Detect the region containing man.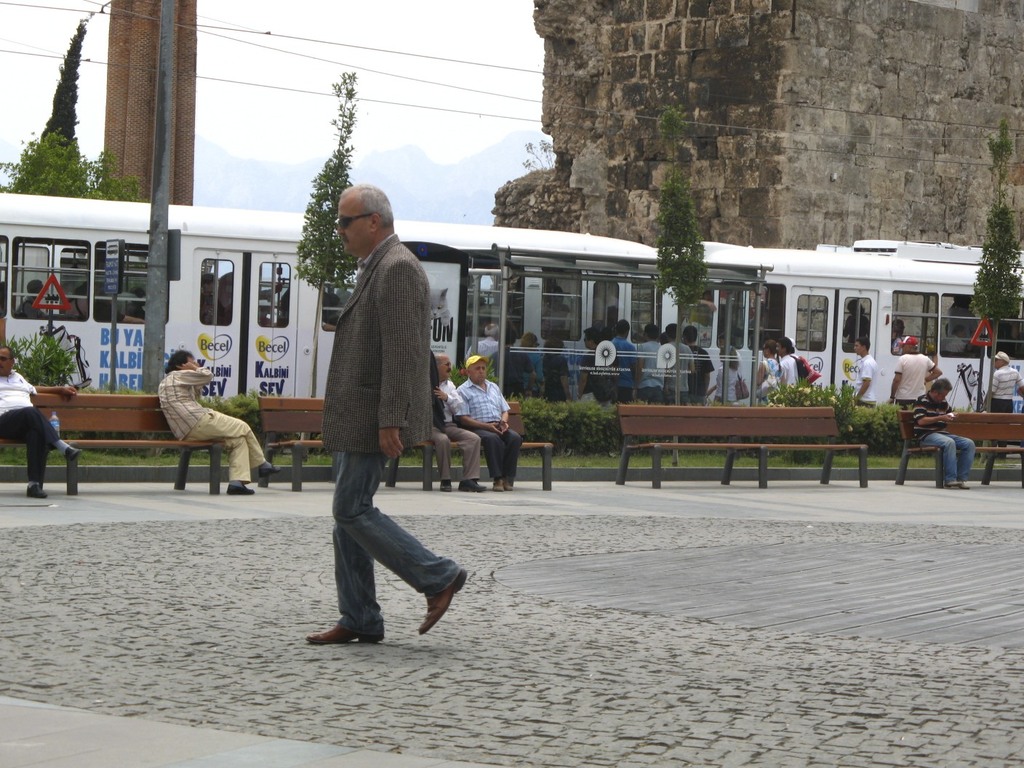
(0, 345, 81, 495).
